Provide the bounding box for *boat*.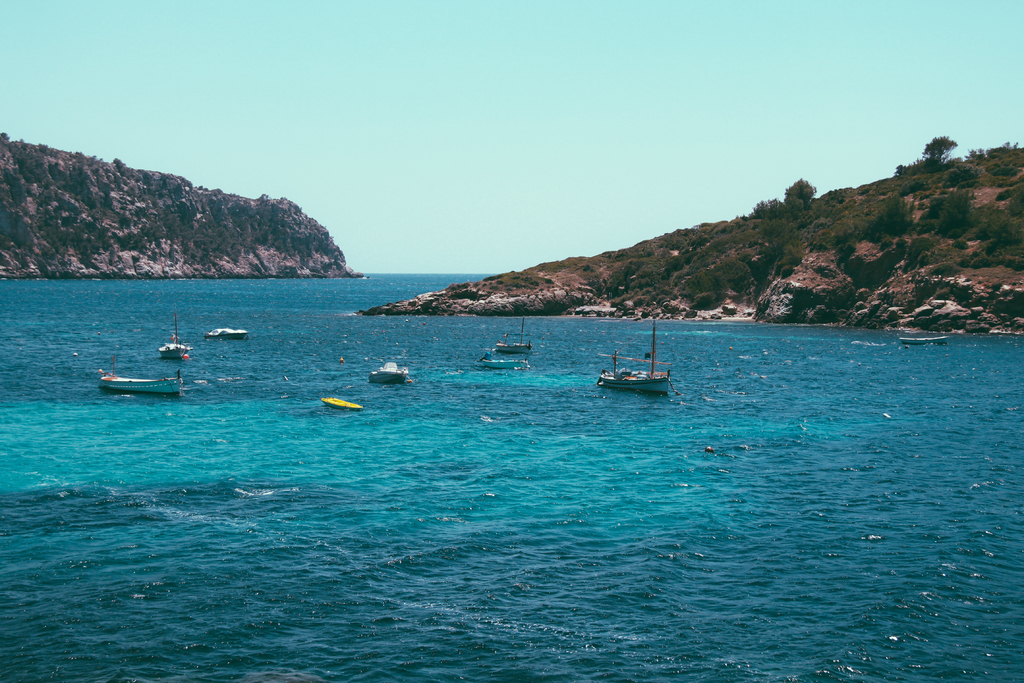
left=373, top=353, right=415, bottom=391.
